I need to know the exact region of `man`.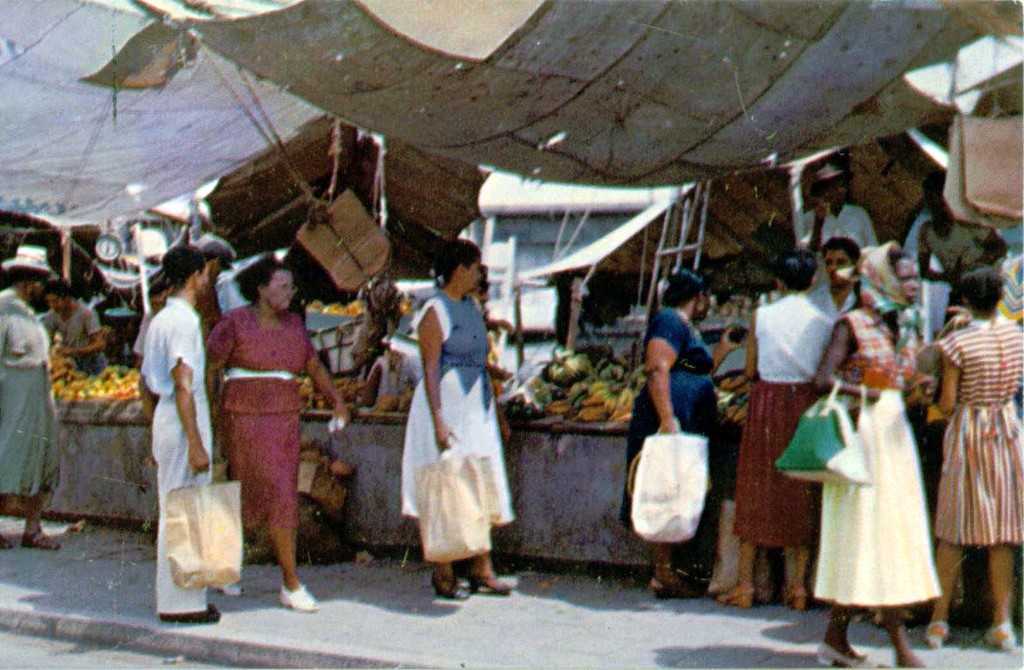
Region: bbox(918, 183, 1009, 302).
